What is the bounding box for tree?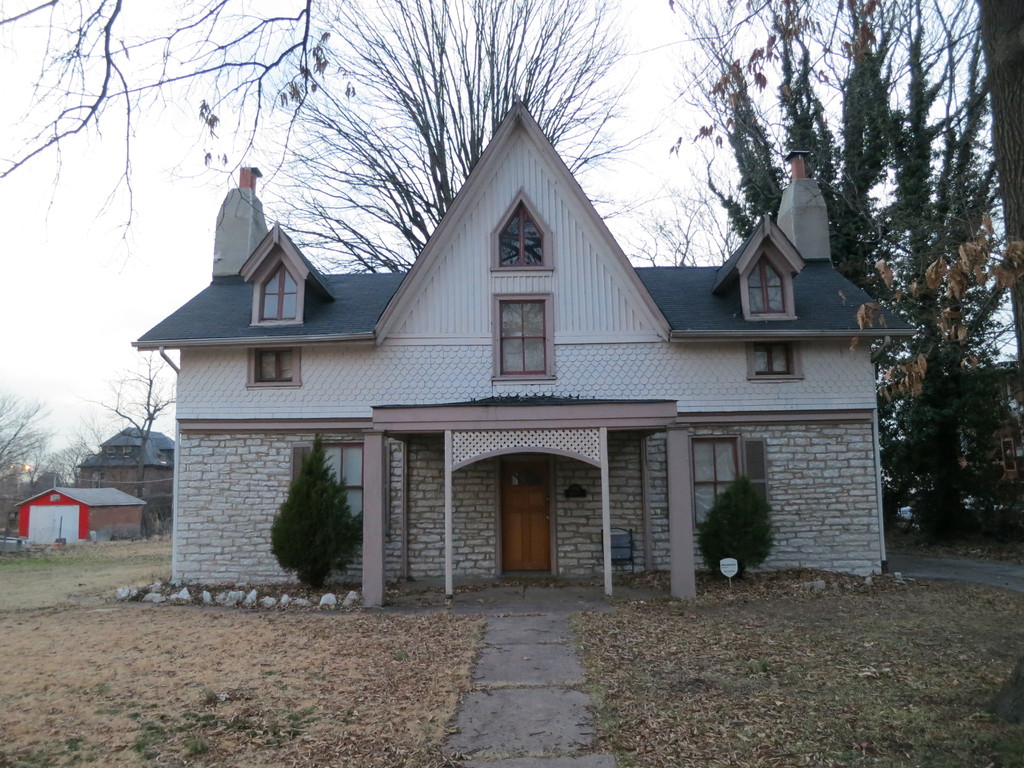
box(0, 390, 55, 542).
